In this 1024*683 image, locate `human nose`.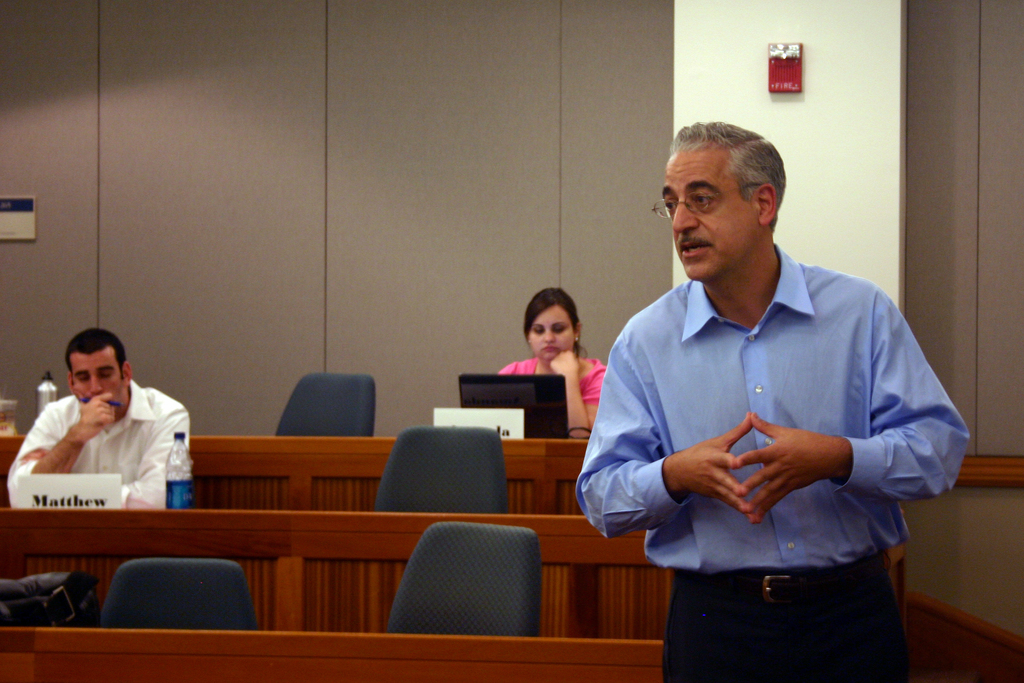
Bounding box: {"x1": 542, "y1": 328, "x2": 555, "y2": 343}.
